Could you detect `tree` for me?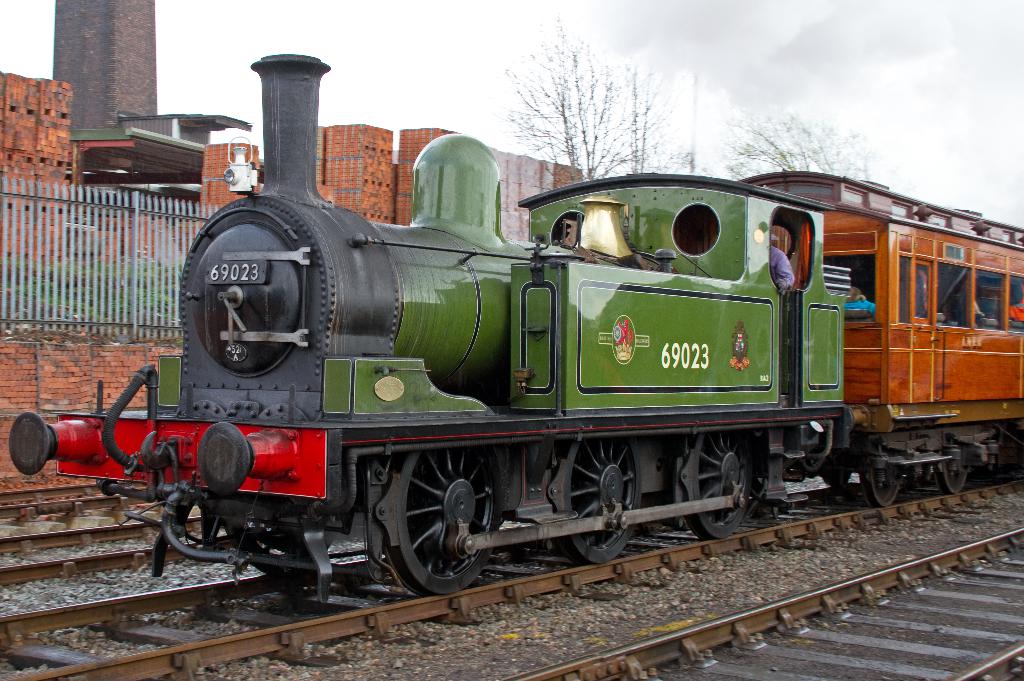
Detection result: (716, 96, 883, 171).
